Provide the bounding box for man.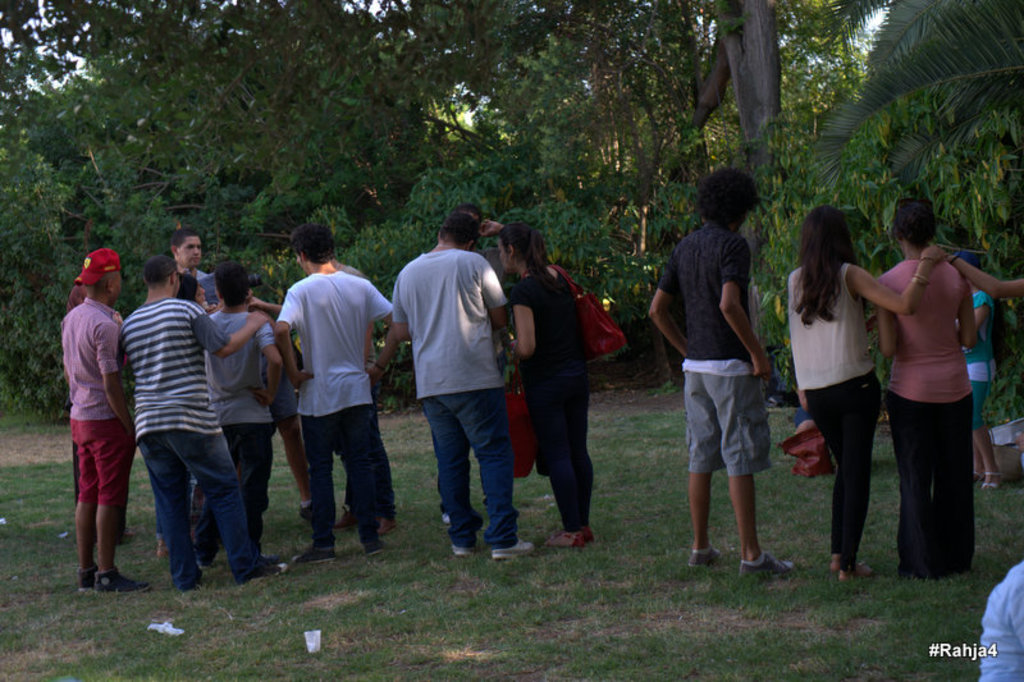
163, 228, 210, 310.
